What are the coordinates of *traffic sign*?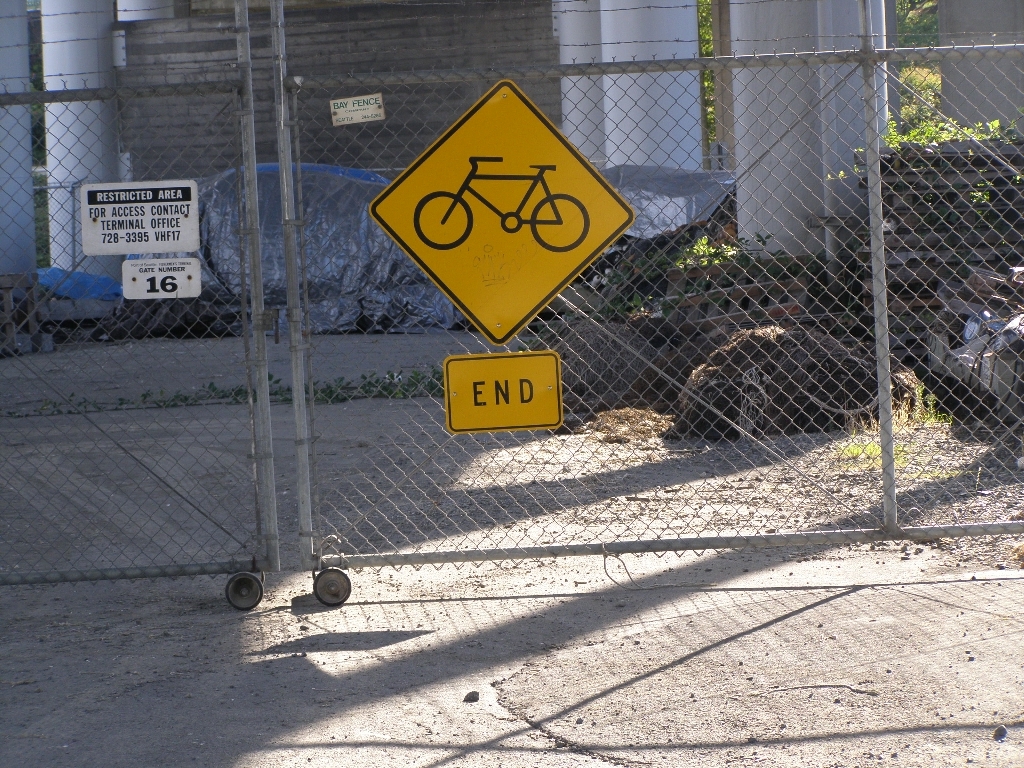
crop(437, 352, 562, 432).
